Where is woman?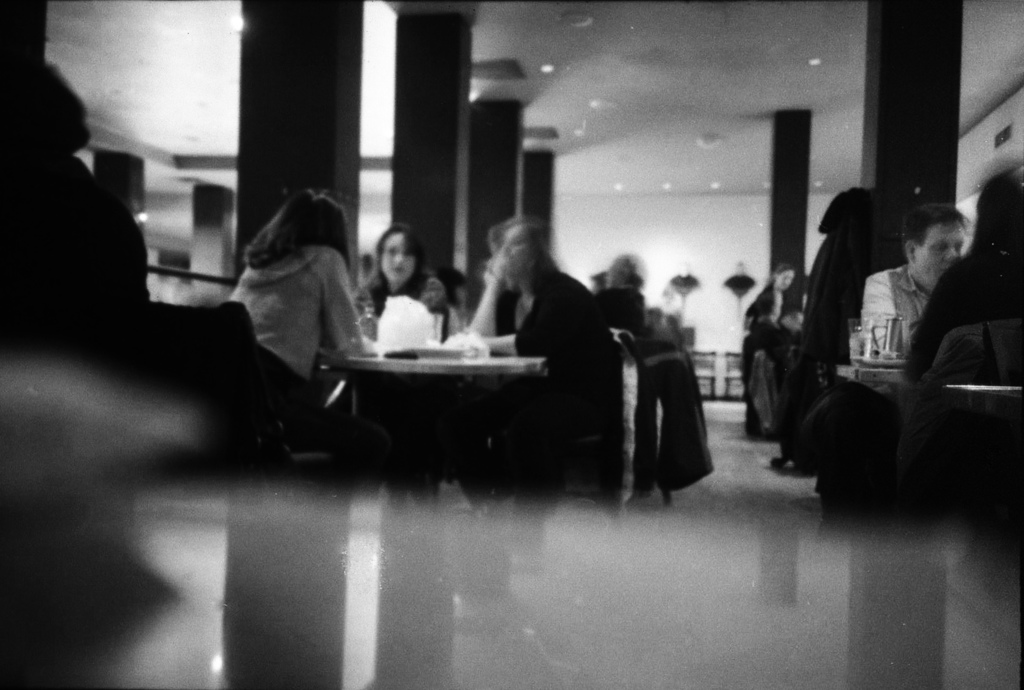
<box>229,190,374,452</box>.
